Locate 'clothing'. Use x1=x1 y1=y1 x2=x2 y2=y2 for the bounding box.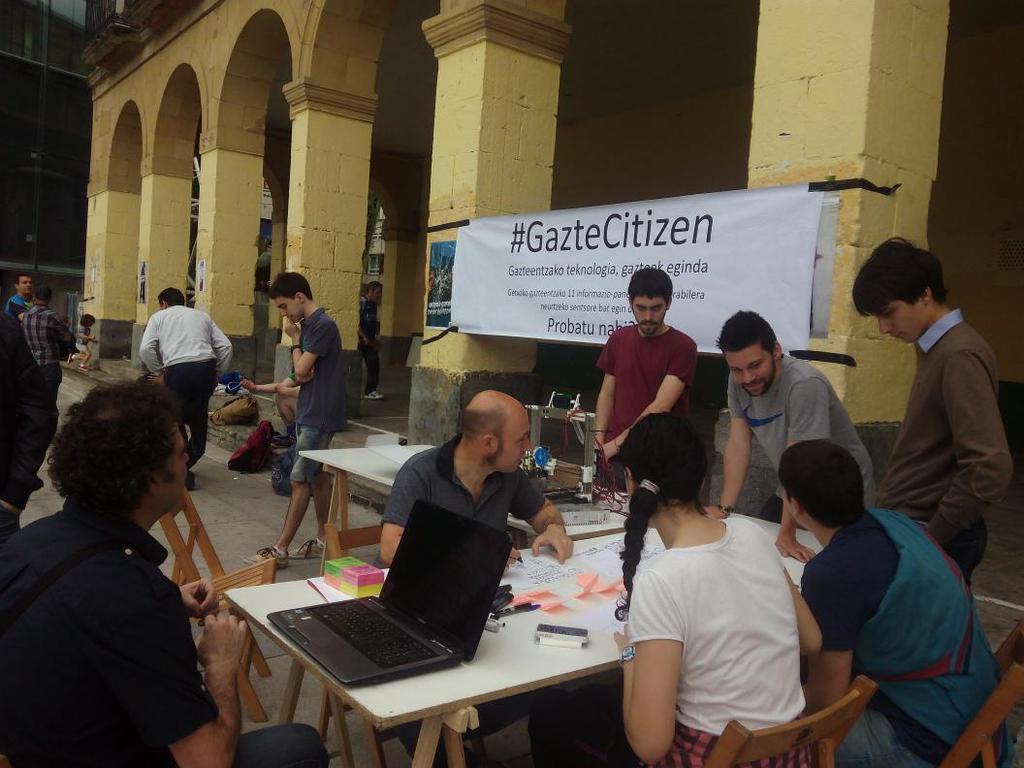
x1=383 y1=435 x2=545 y2=767.
